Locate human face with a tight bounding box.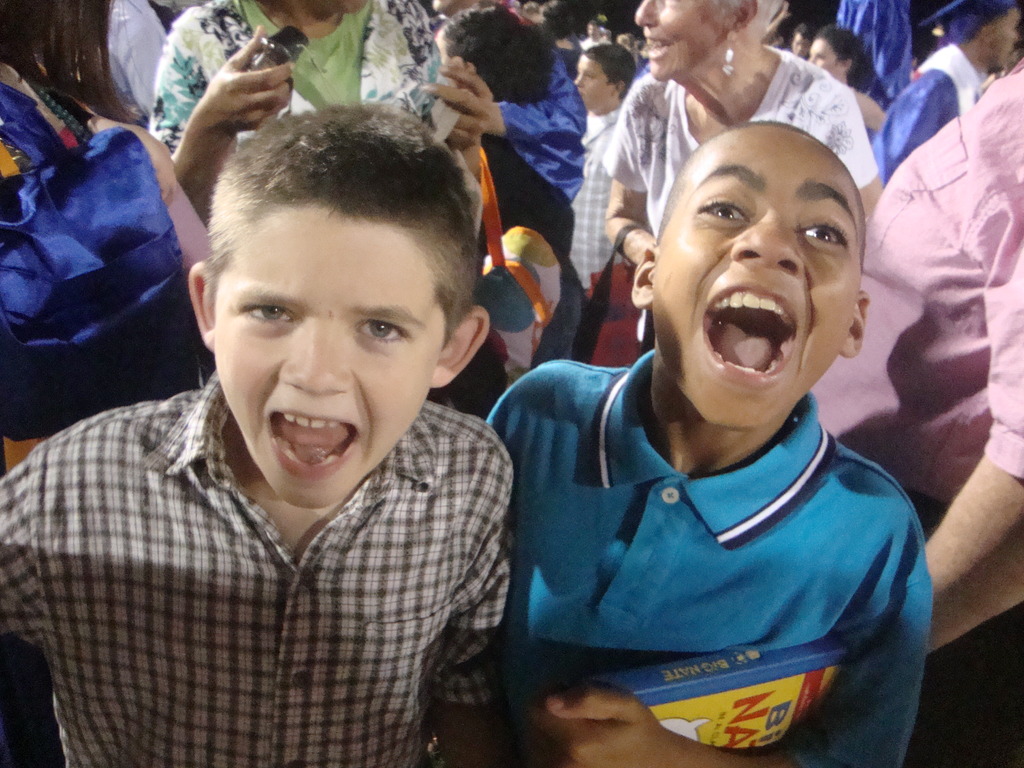
(x1=212, y1=214, x2=447, y2=510).
